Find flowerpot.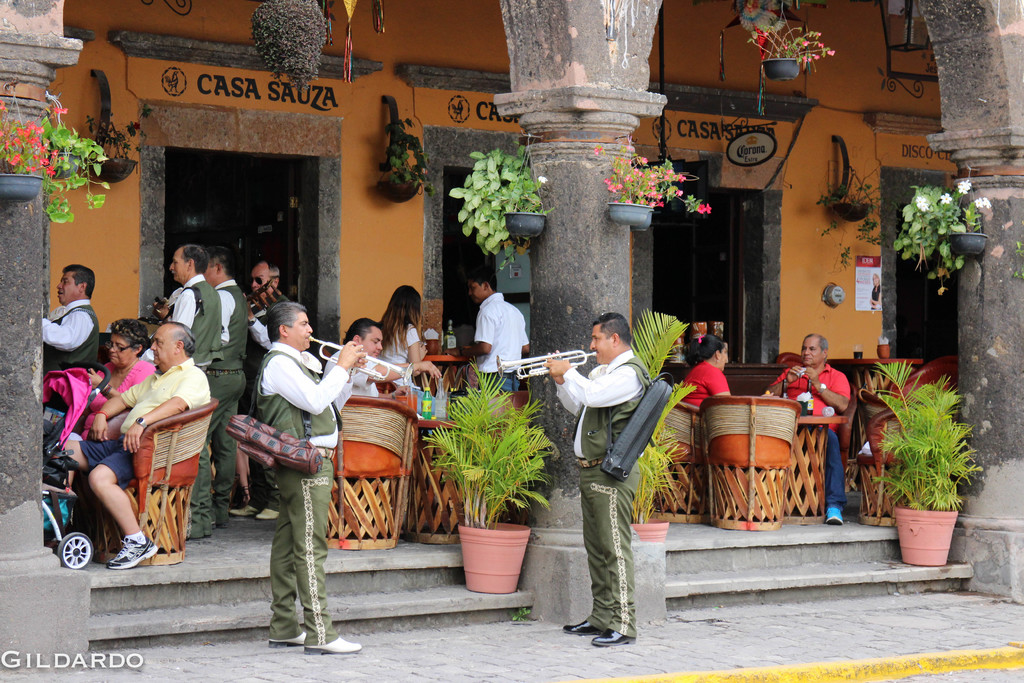
box=[892, 501, 955, 562].
